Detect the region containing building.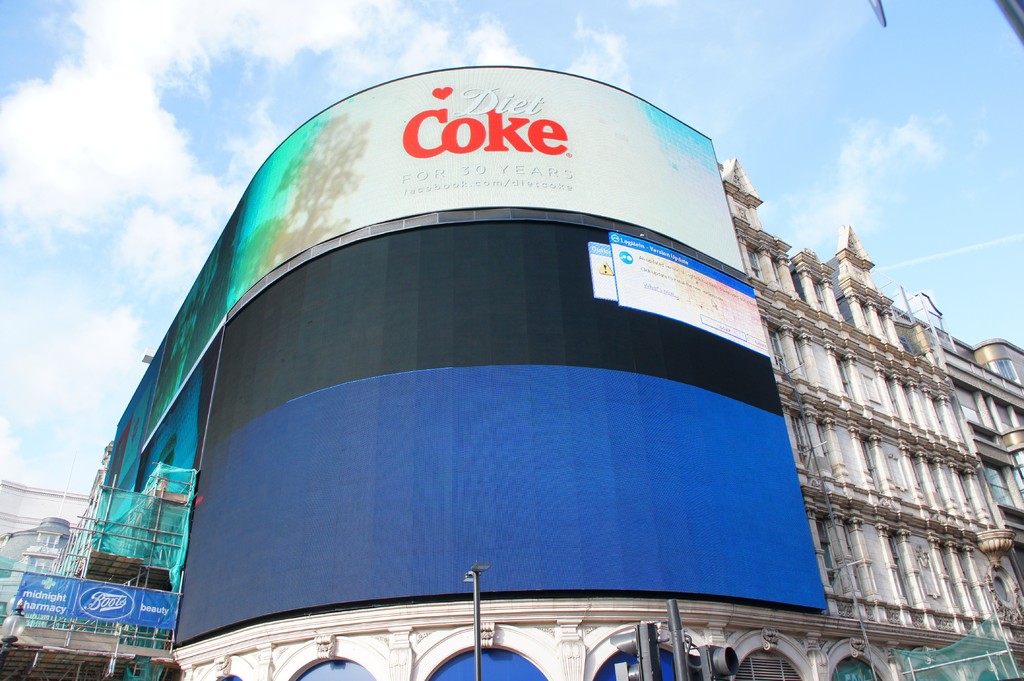
bbox(0, 65, 1023, 680).
